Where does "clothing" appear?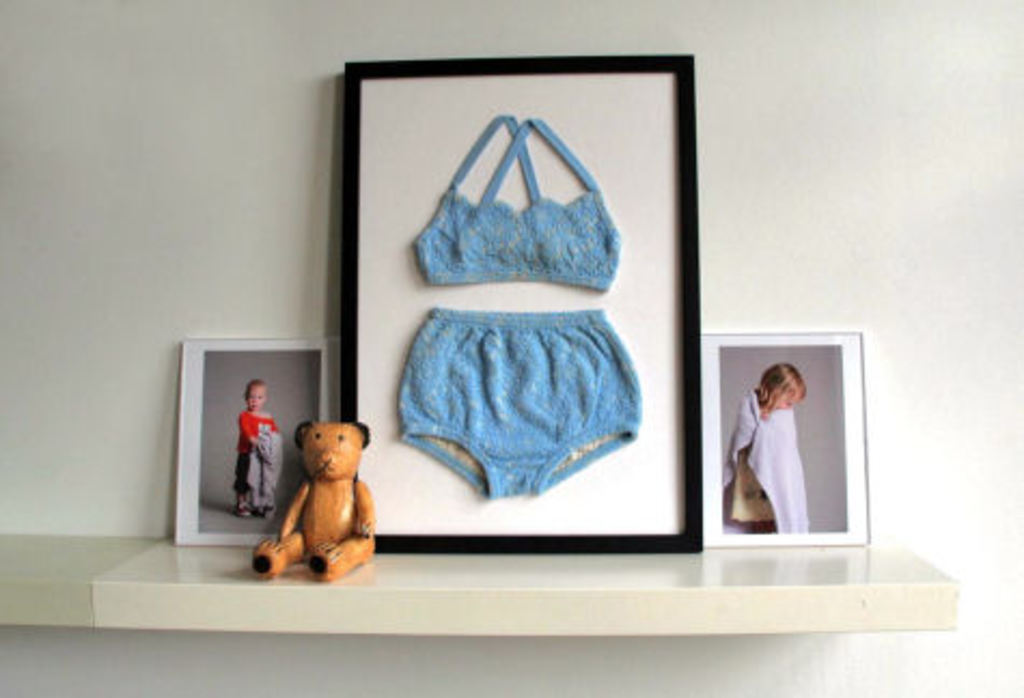
Appears at l=397, t=304, r=638, b=491.
